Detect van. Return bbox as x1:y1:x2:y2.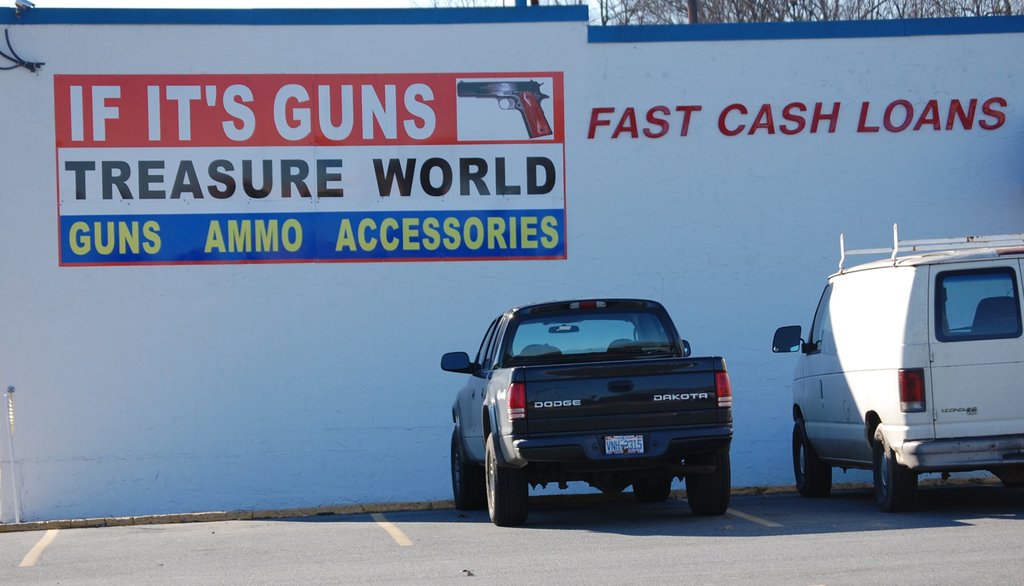
772:223:1023:514.
